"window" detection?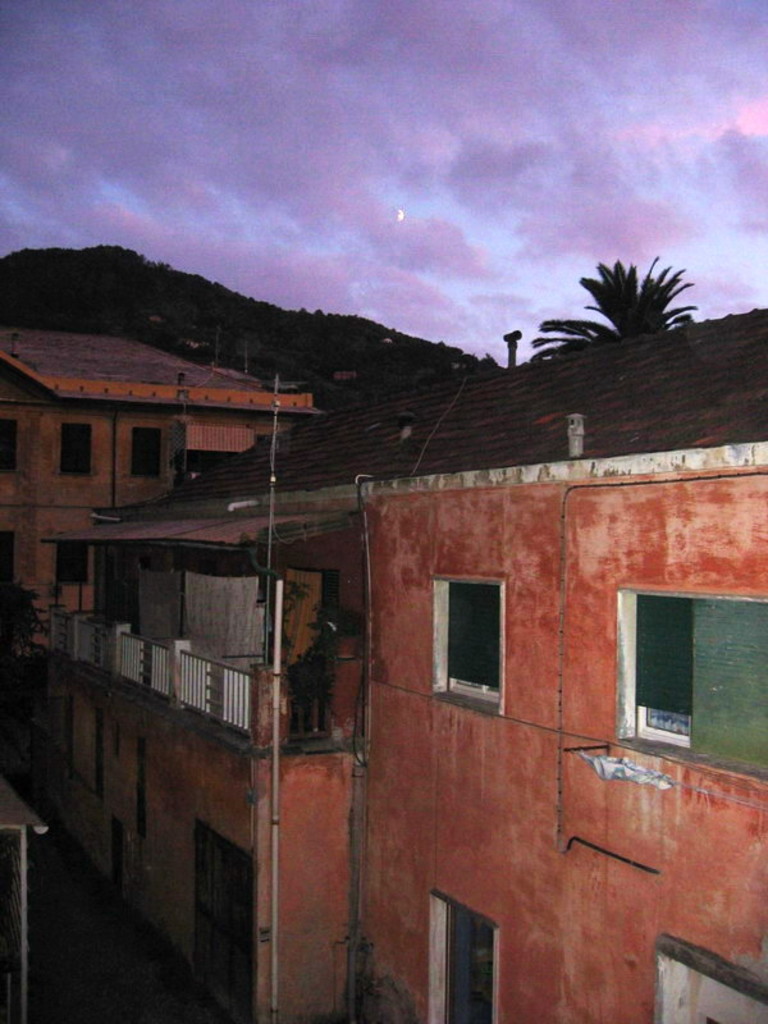
<bbox>51, 422, 92, 477</bbox>
